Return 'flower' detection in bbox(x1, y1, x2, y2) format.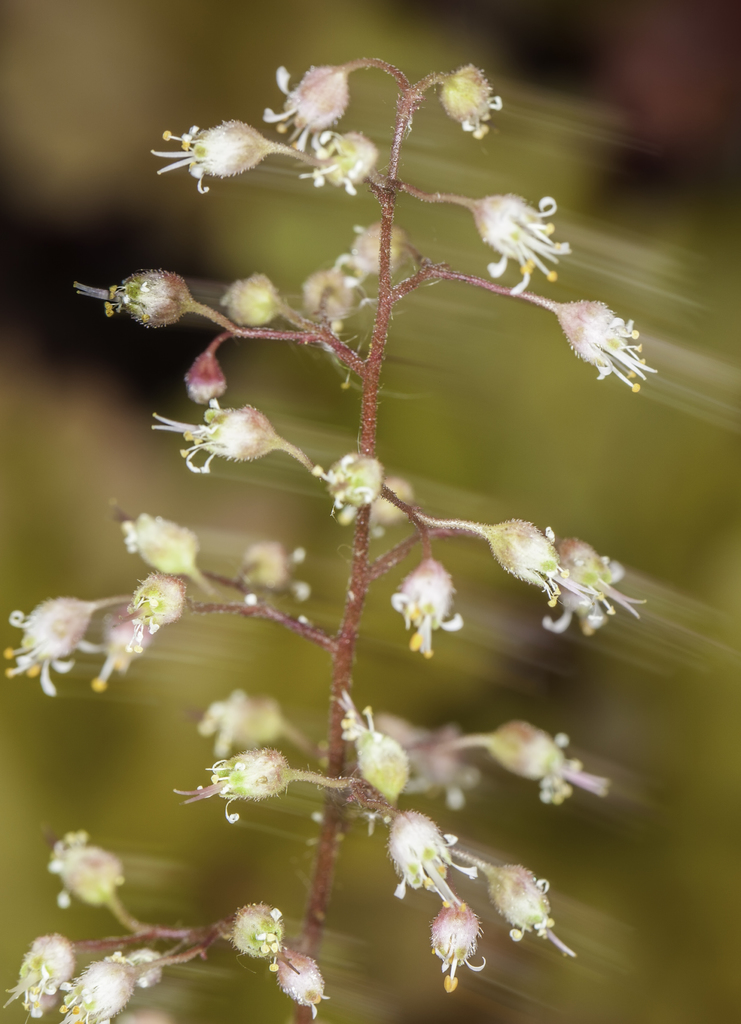
bbox(304, 129, 383, 181).
